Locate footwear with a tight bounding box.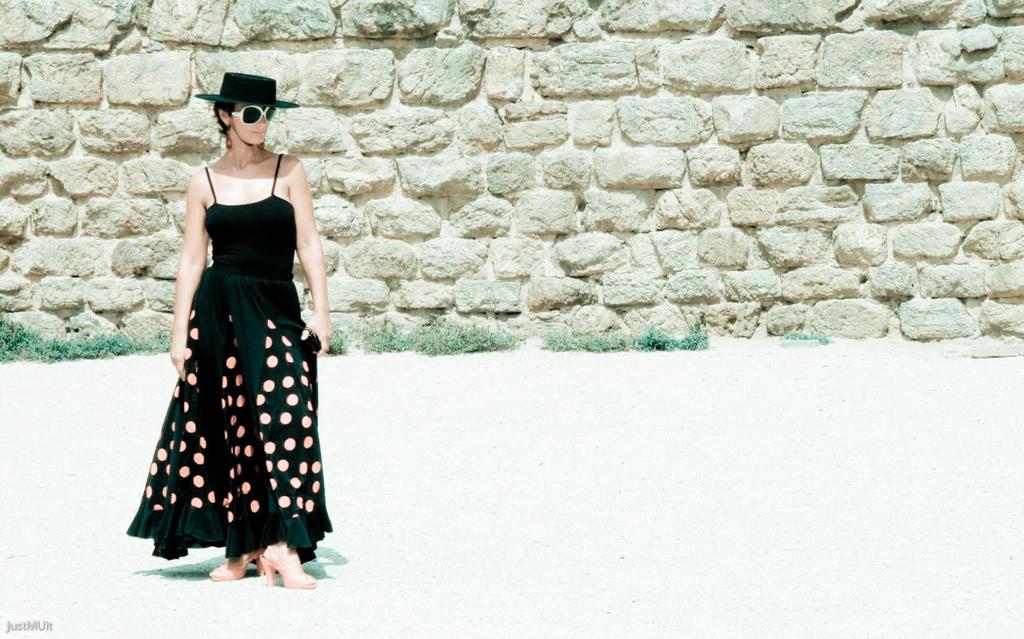
263 548 310 594.
